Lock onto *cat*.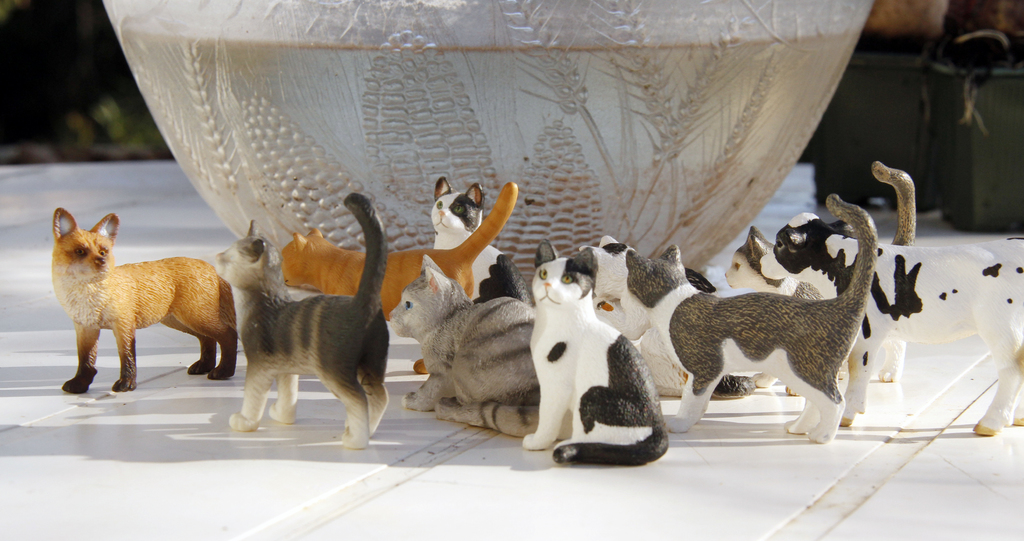
Locked: x1=47, y1=213, x2=232, y2=398.
